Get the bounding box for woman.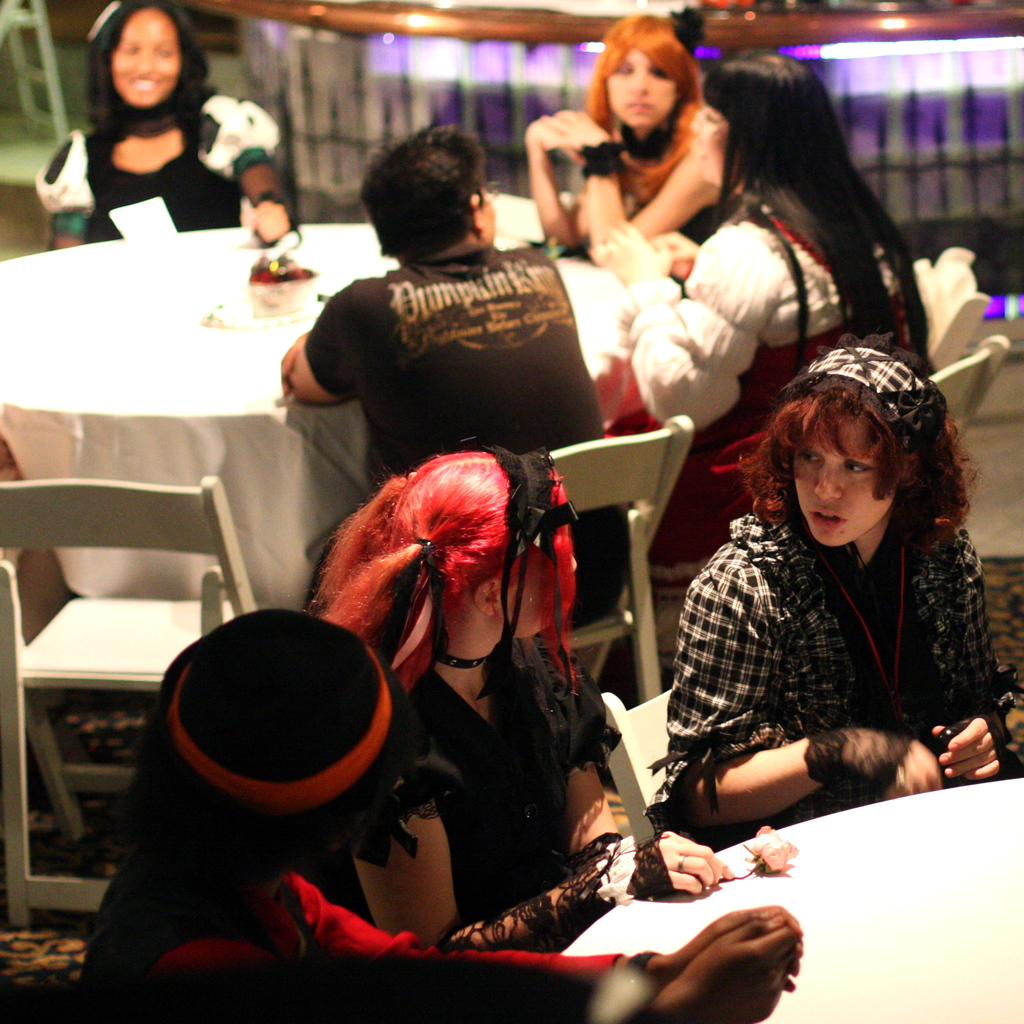
(291, 445, 804, 945).
